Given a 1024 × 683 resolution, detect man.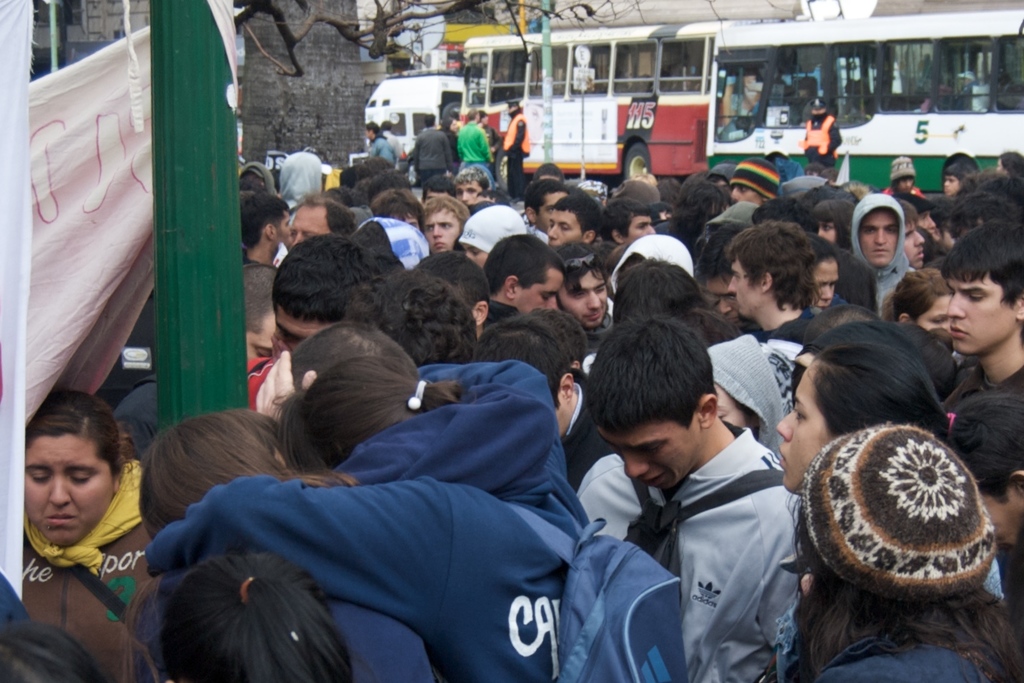
[945, 215, 1023, 431].
